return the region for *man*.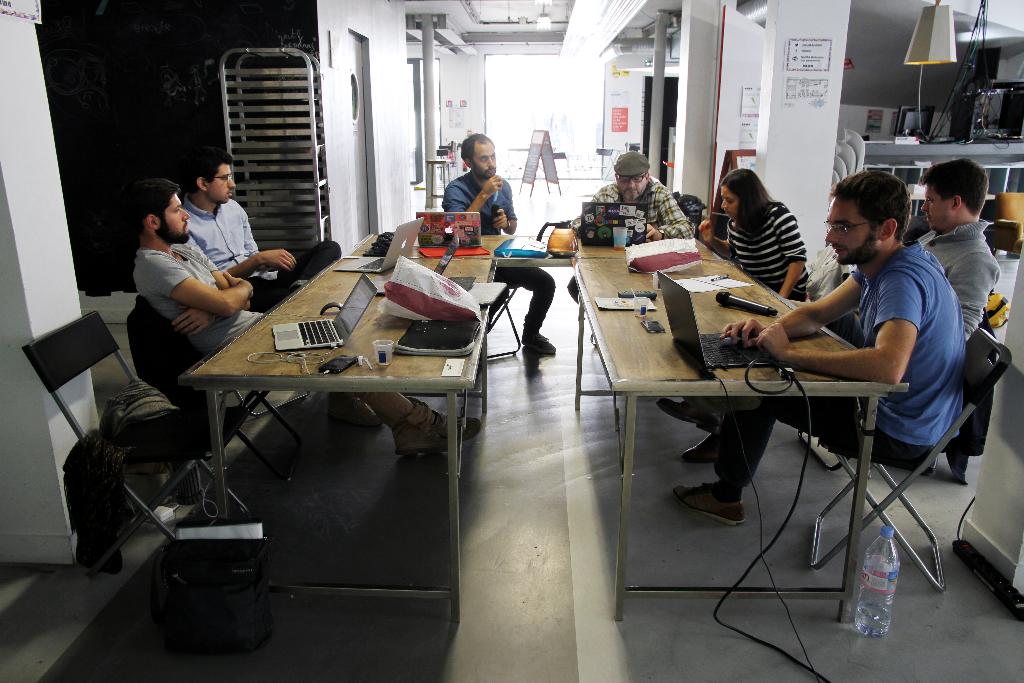
x1=438 y1=130 x2=560 y2=361.
